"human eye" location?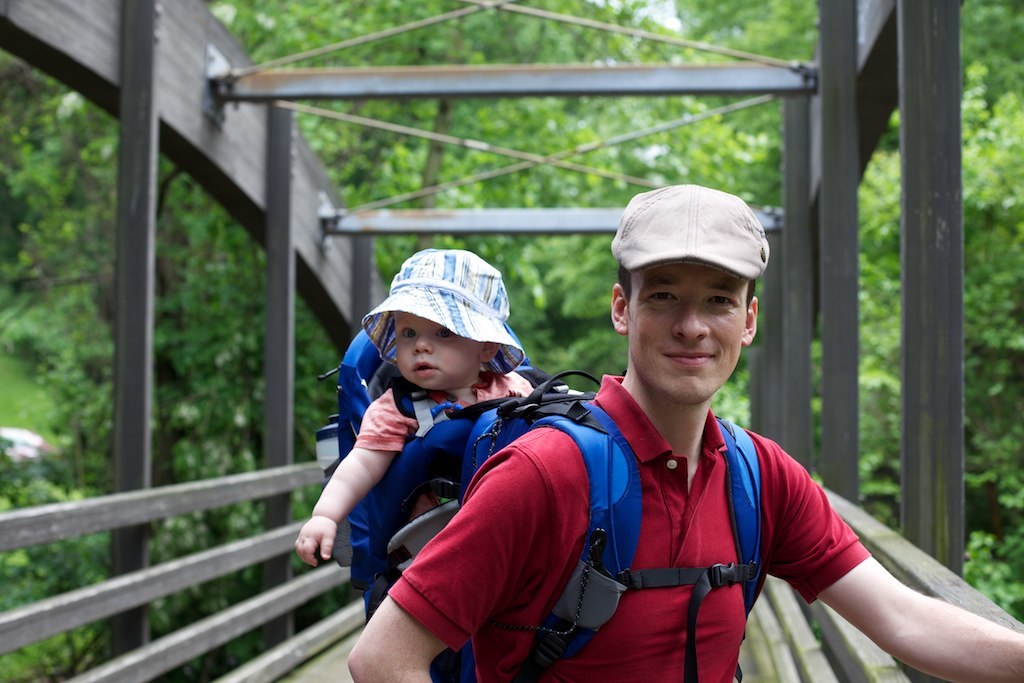
select_region(700, 291, 739, 314)
